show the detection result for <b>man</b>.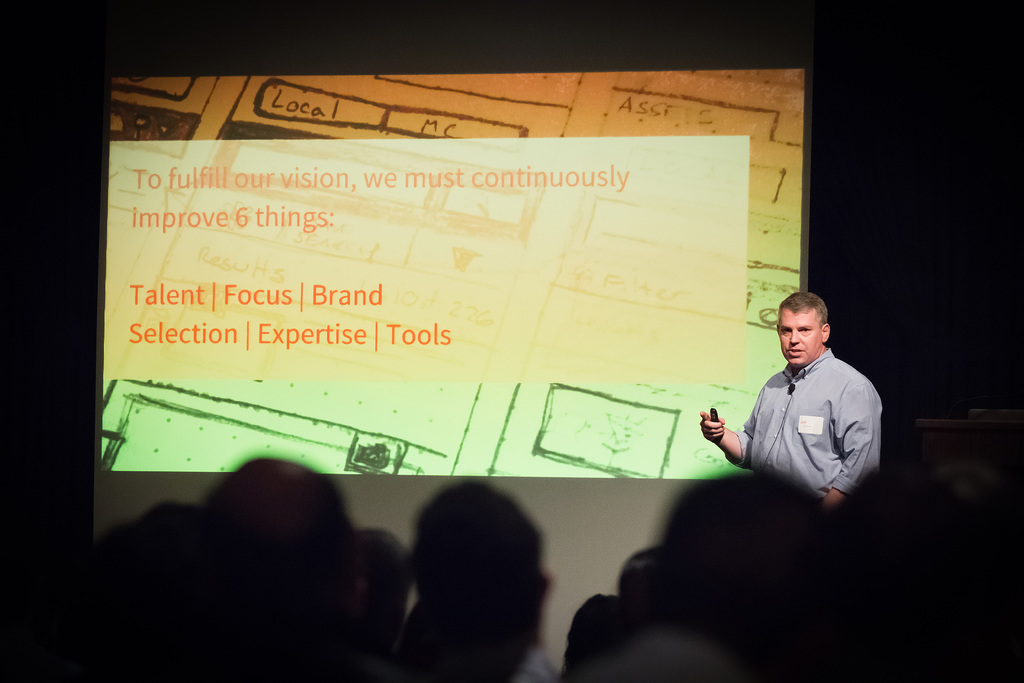
<box>698,289,886,518</box>.
